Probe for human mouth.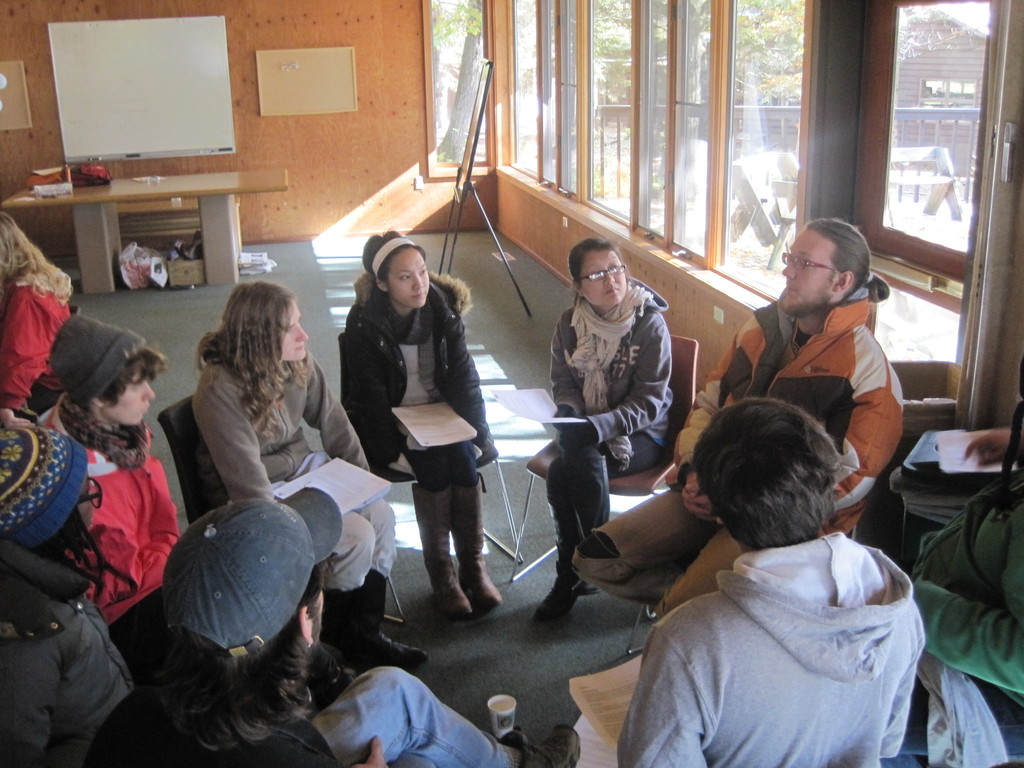
Probe result: bbox(411, 289, 429, 299).
